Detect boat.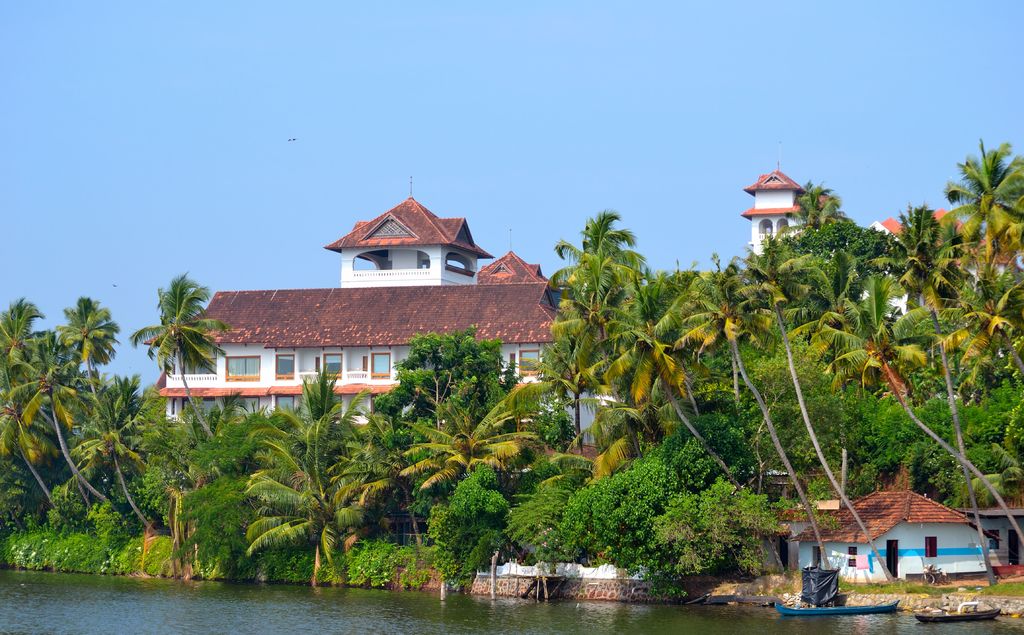
Detected at box(916, 598, 1000, 623).
